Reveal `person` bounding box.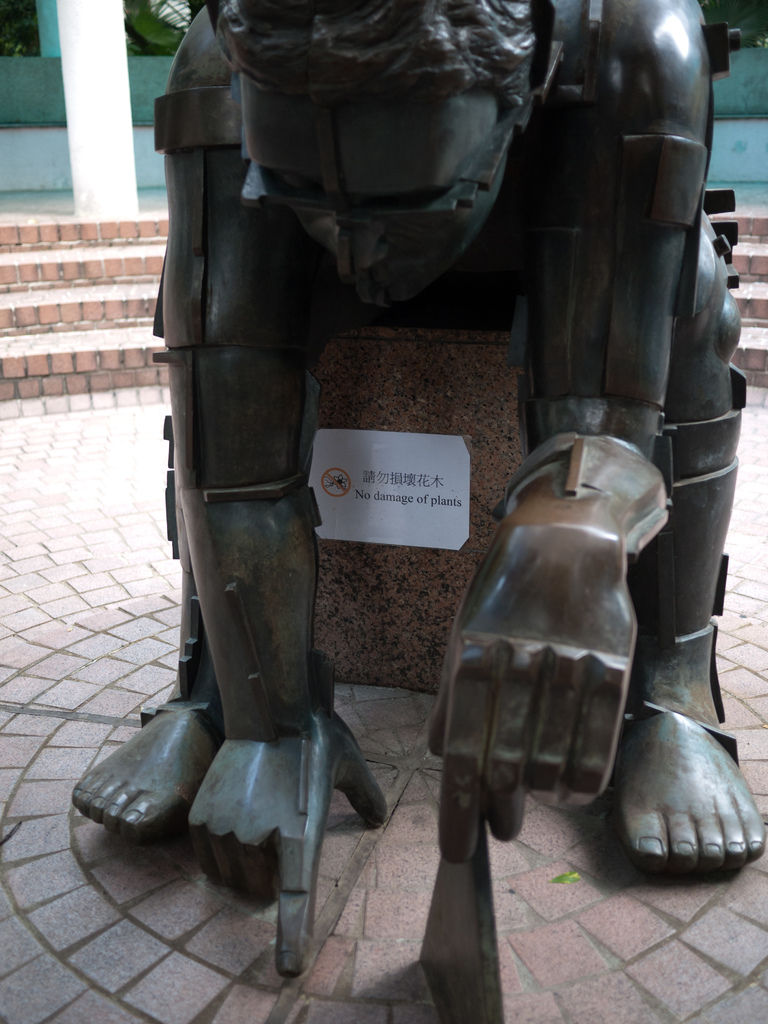
Revealed: x1=67, y1=0, x2=766, y2=883.
